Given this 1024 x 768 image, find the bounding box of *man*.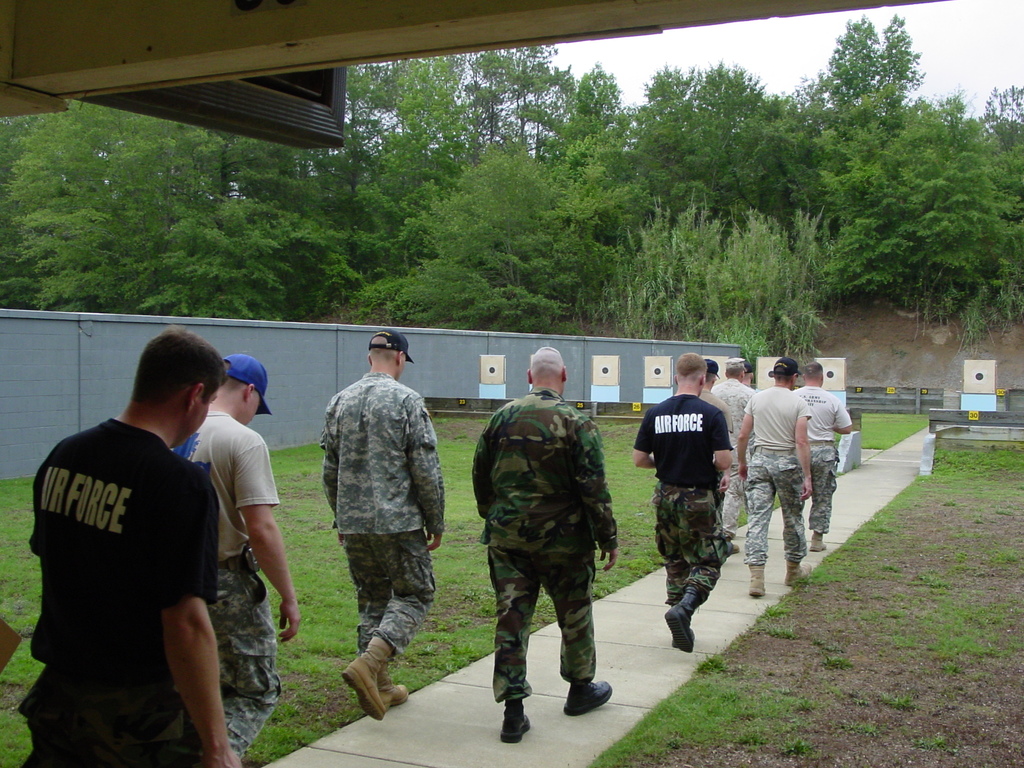
735/356/806/596.
